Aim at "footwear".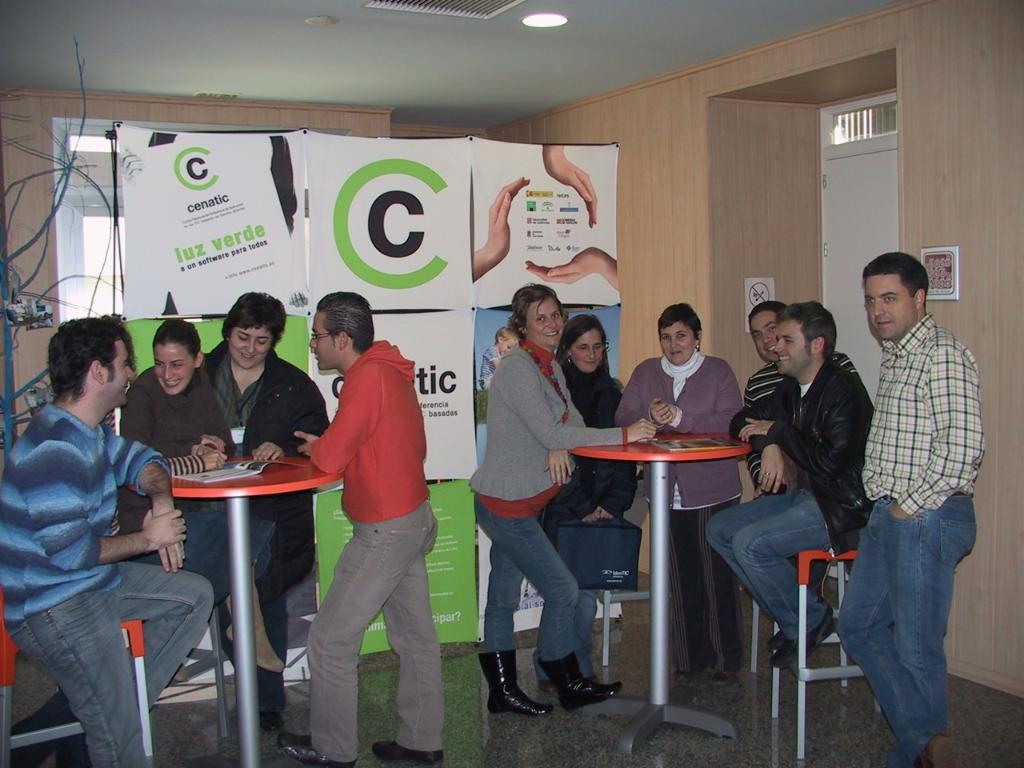
Aimed at 521/653/610/727.
